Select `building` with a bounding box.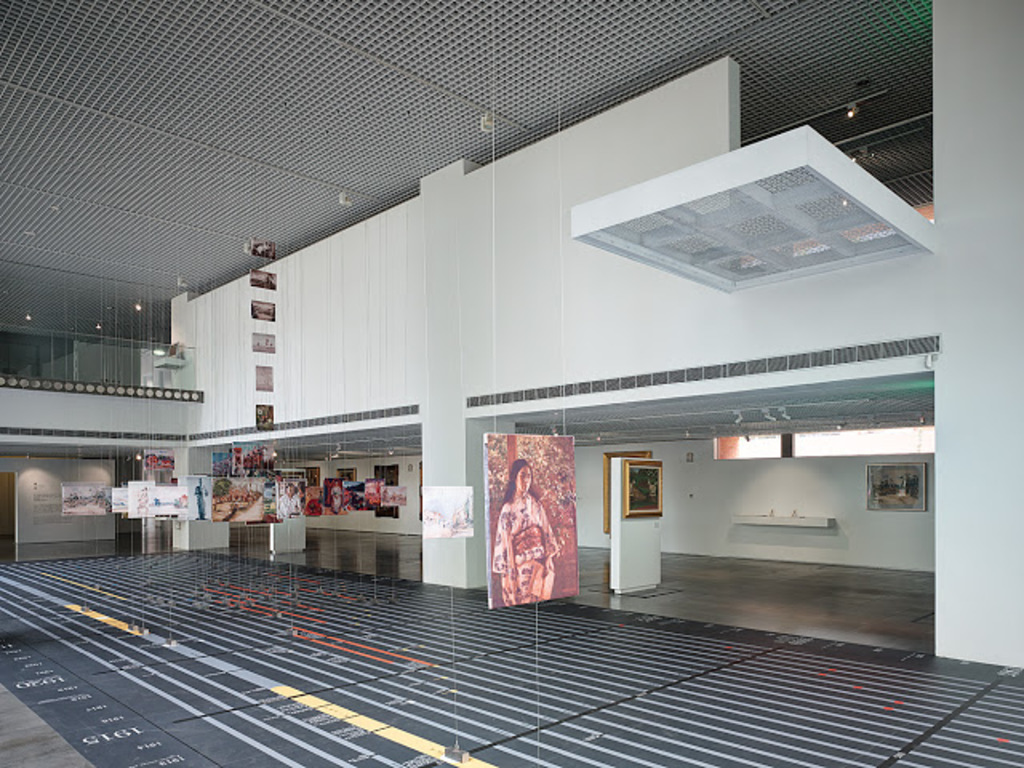
bbox=[0, 0, 1022, 766].
